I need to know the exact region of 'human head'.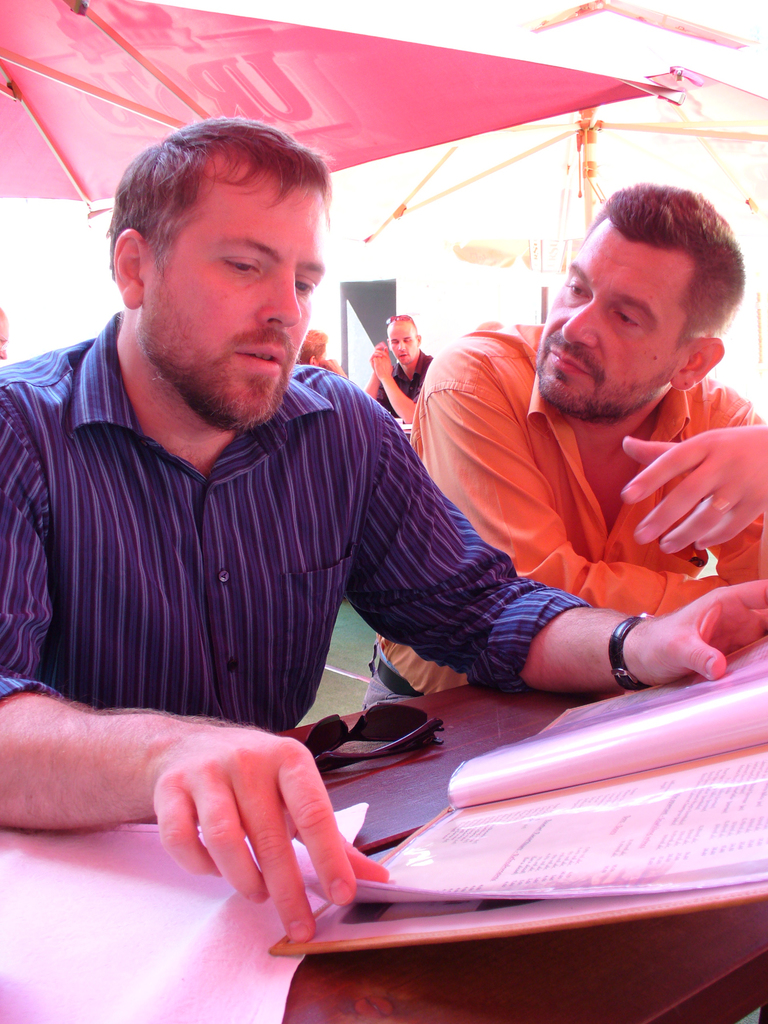
Region: crop(114, 113, 326, 435).
